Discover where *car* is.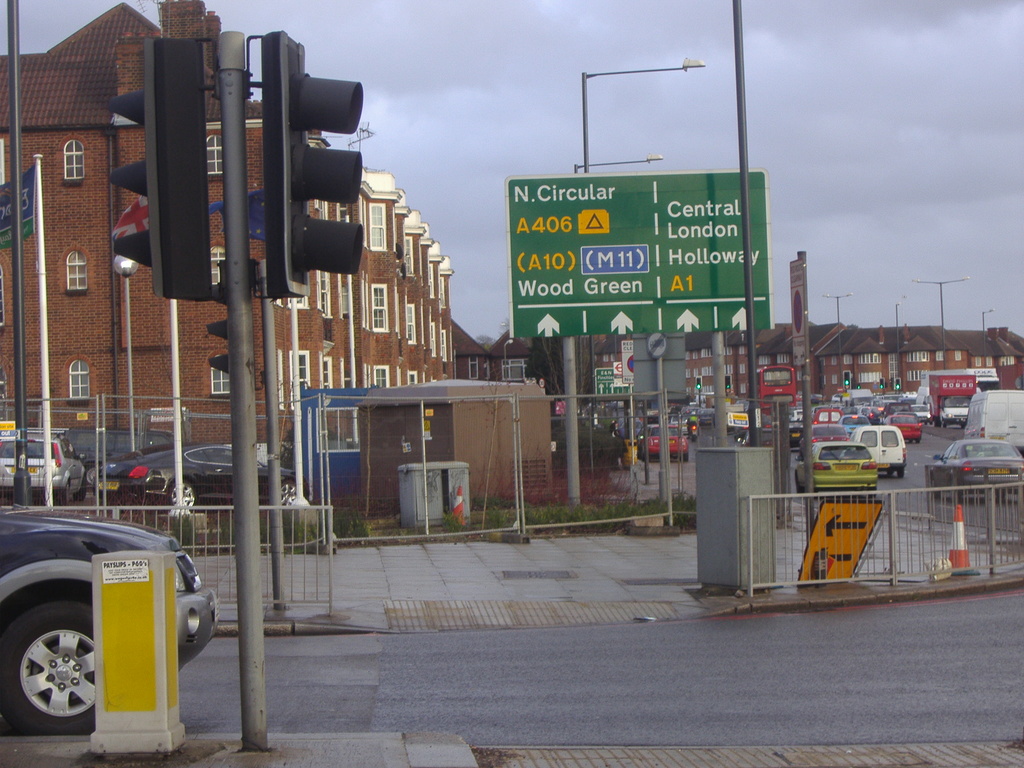
Discovered at <box>1,437,90,502</box>.
